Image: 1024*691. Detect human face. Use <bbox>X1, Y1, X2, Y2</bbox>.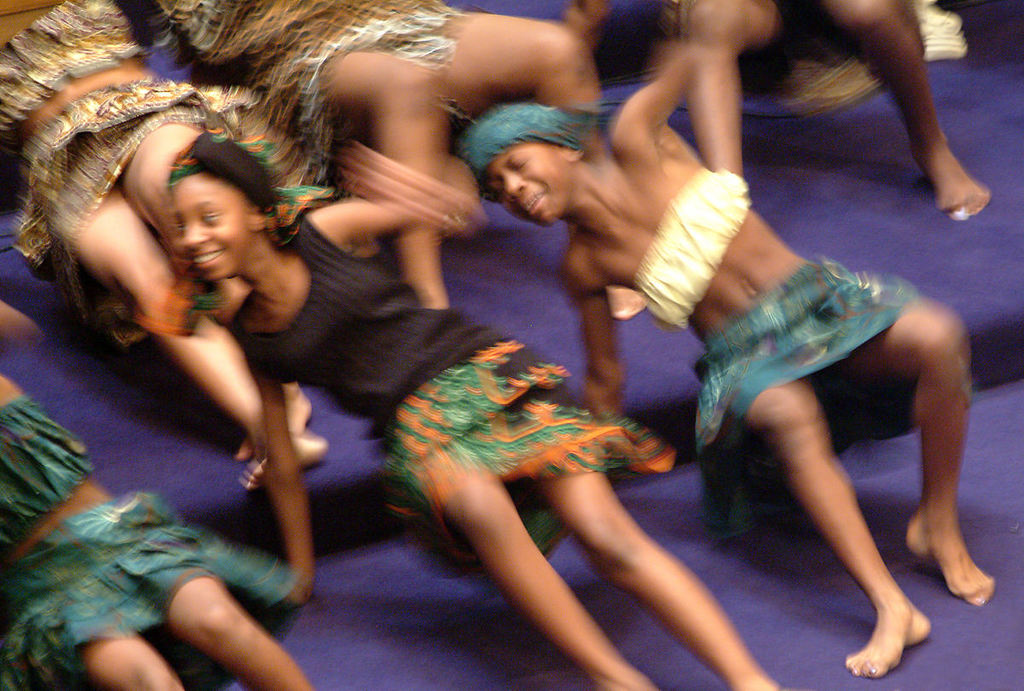
<bbox>484, 139, 573, 229</bbox>.
